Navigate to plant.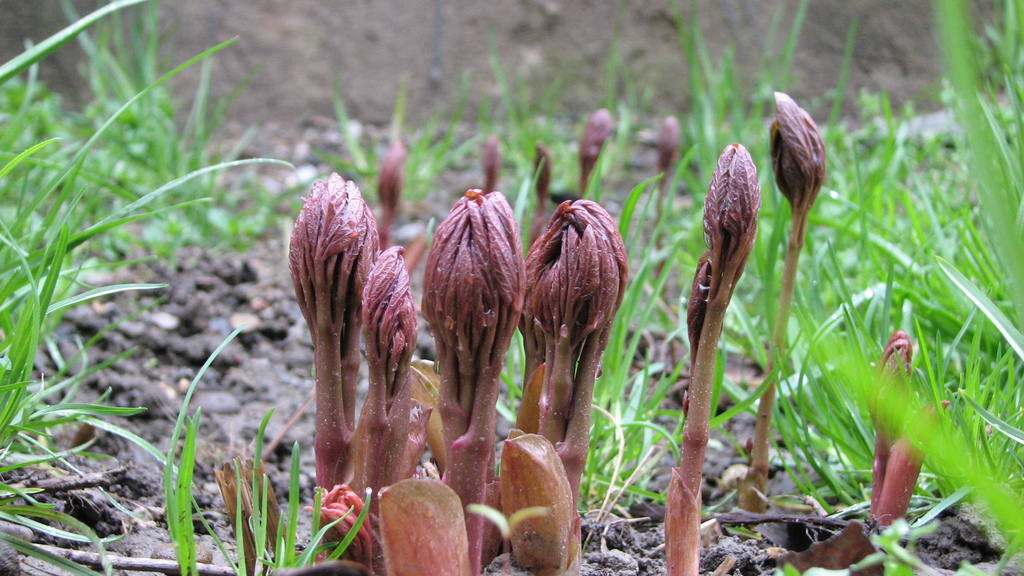
Navigation target: <box>59,323,248,575</box>.
